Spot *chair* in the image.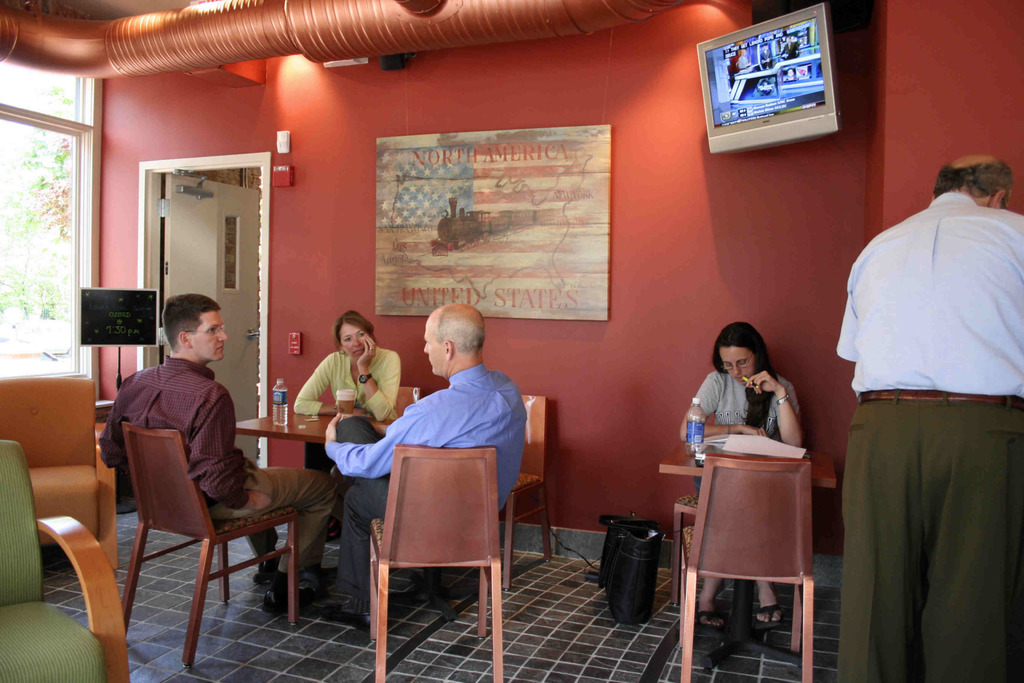
*chair* found at [x1=676, y1=454, x2=816, y2=682].
